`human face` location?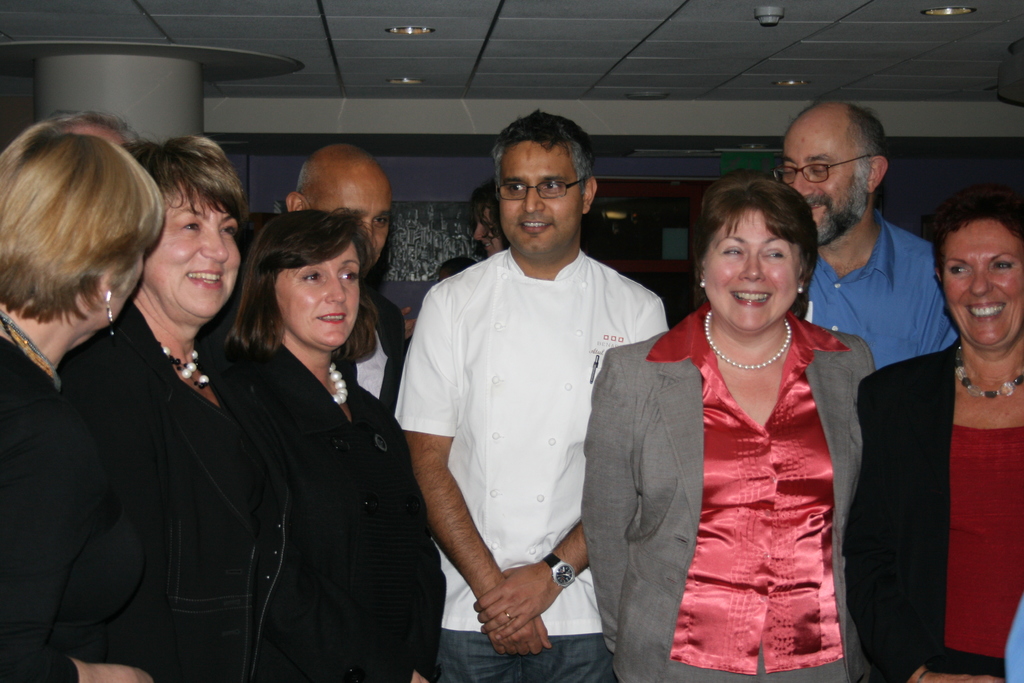
<box>502,150,573,247</box>
